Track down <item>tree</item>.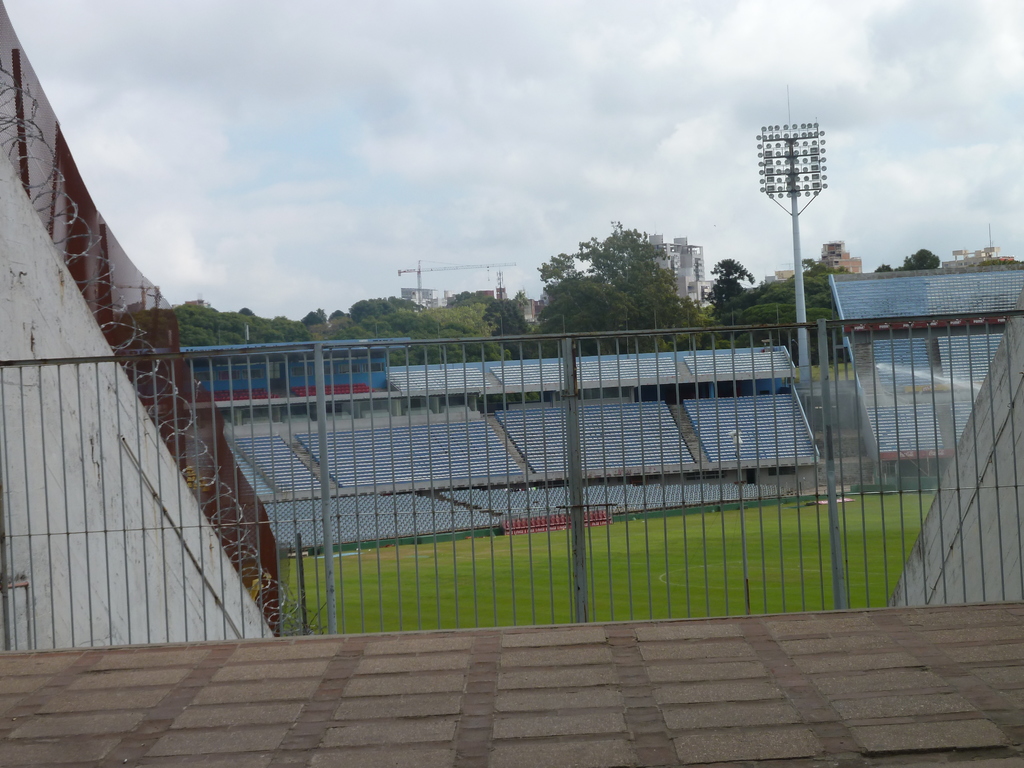
Tracked to crop(446, 292, 498, 308).
